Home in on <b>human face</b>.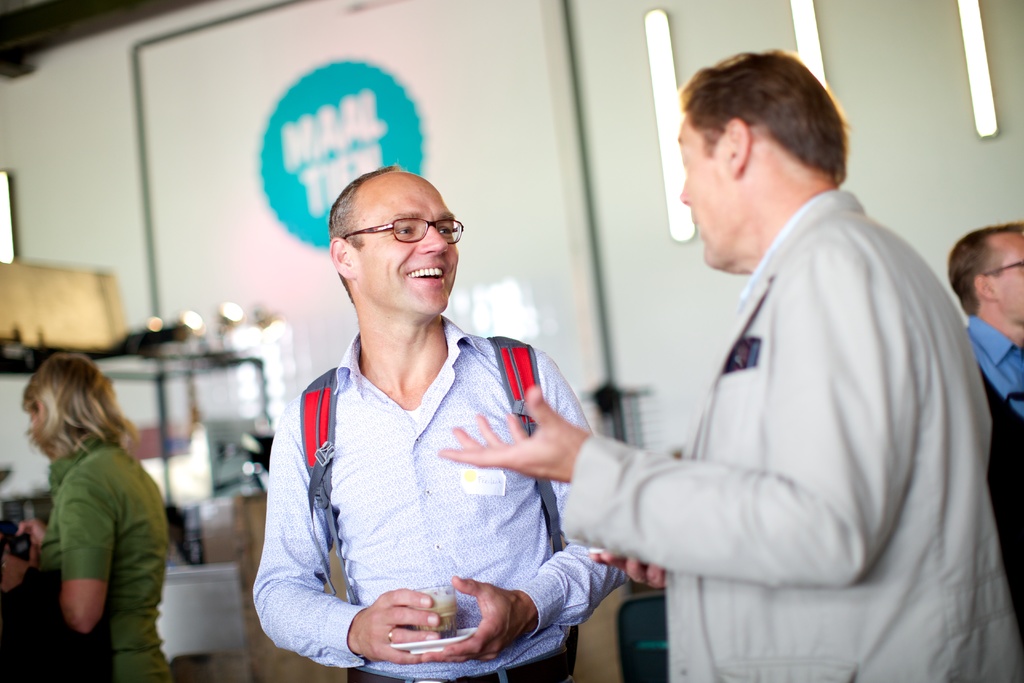
Homed in at bbox=[362, 181, 458, 315].
